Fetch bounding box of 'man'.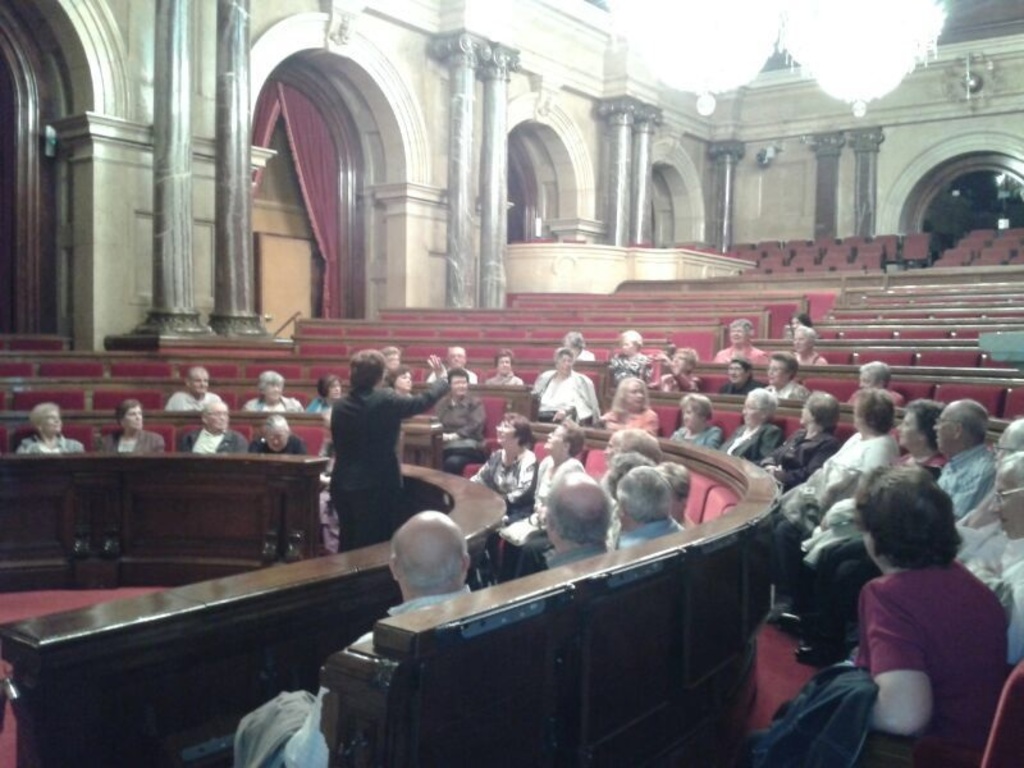
Bbox: select_region(246, 410, 303, 457).
